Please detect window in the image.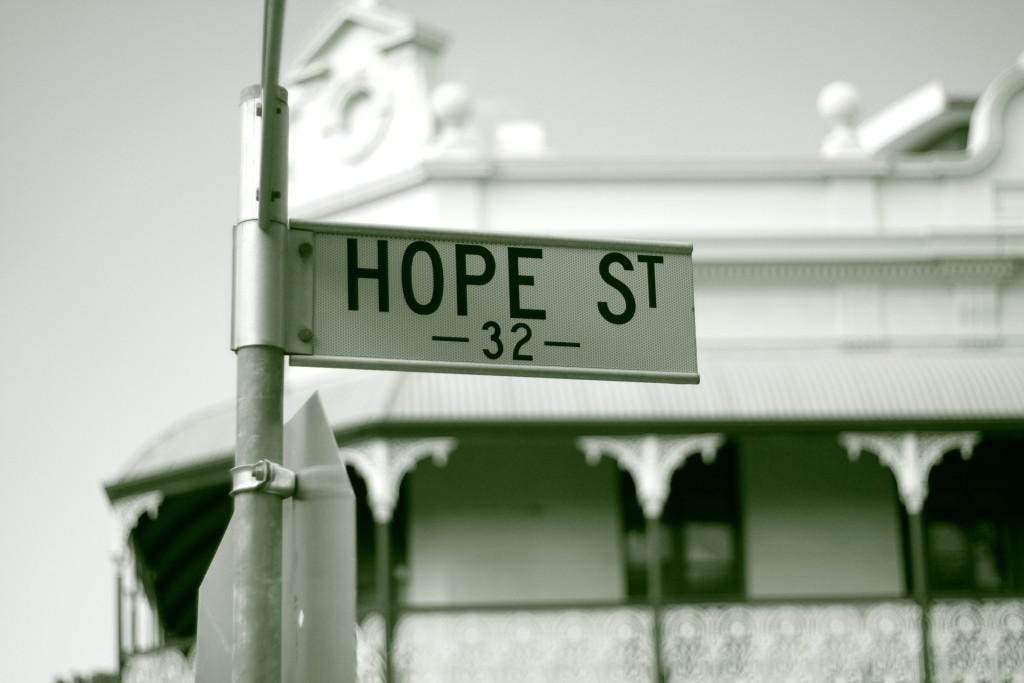
622/443/746/607.
